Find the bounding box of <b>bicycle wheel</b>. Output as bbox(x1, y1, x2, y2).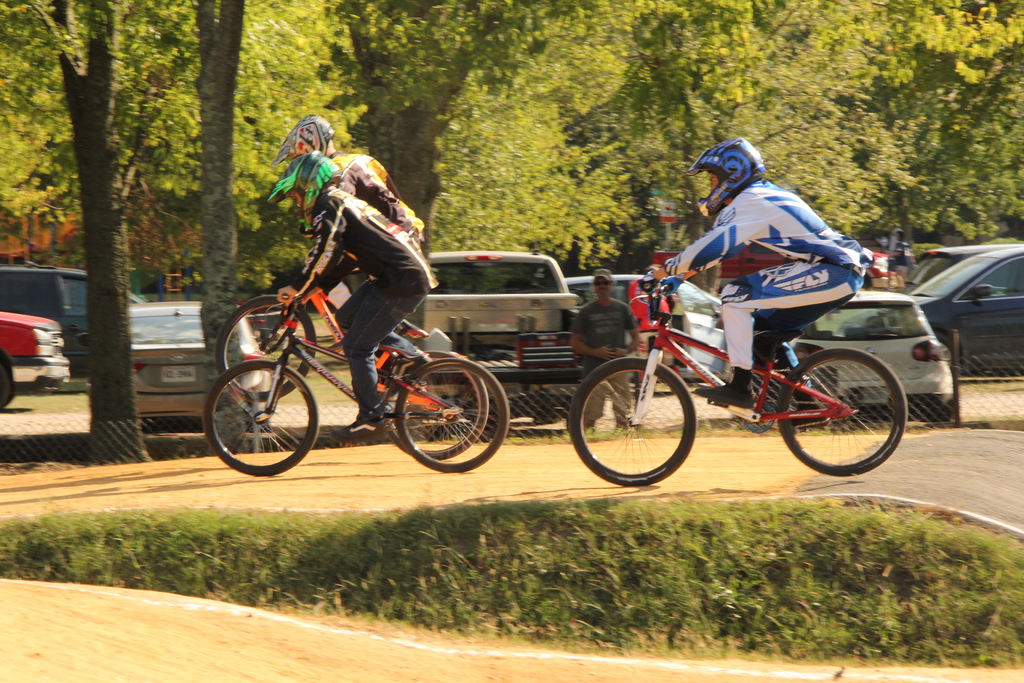
bbox(390, 356, 511, 475).
